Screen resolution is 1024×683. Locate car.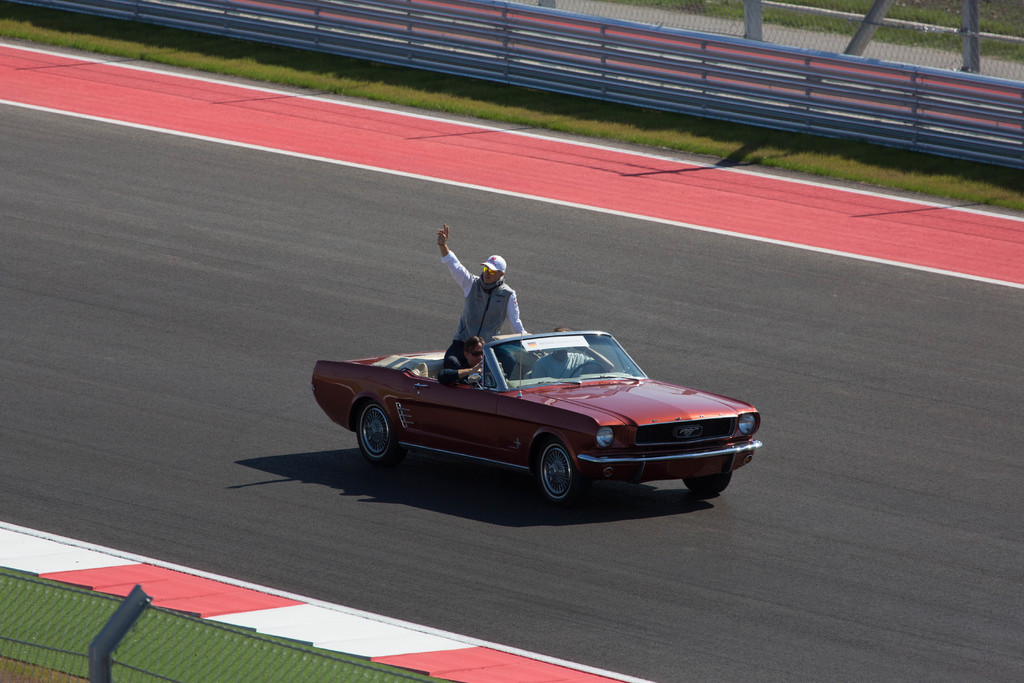
left=305, top=315, right=772, bottom=514.
